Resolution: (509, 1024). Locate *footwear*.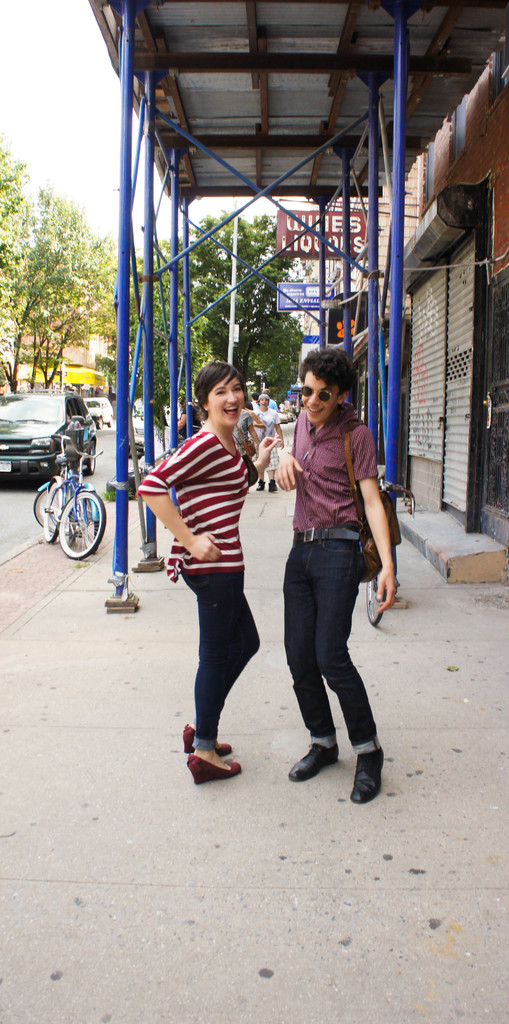
box=[352, 753, 387, 802].
